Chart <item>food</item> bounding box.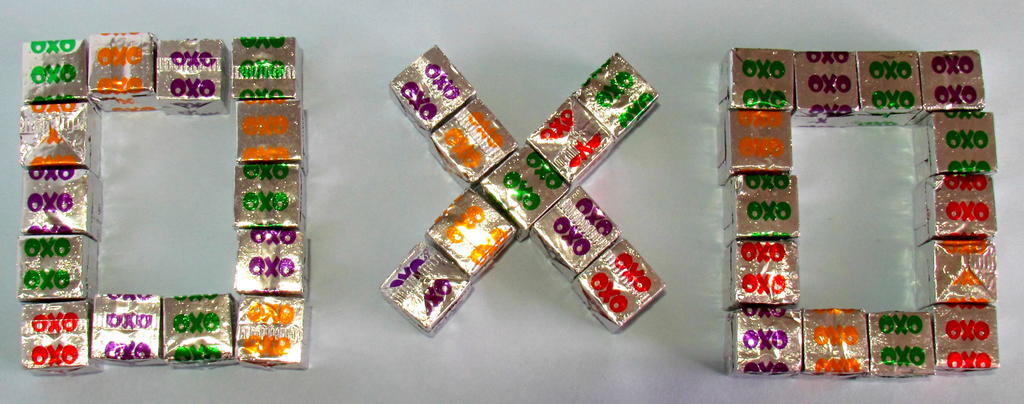
Charted: {"left": 721, "top": 237, "right": 800, "bottom": 310}.
